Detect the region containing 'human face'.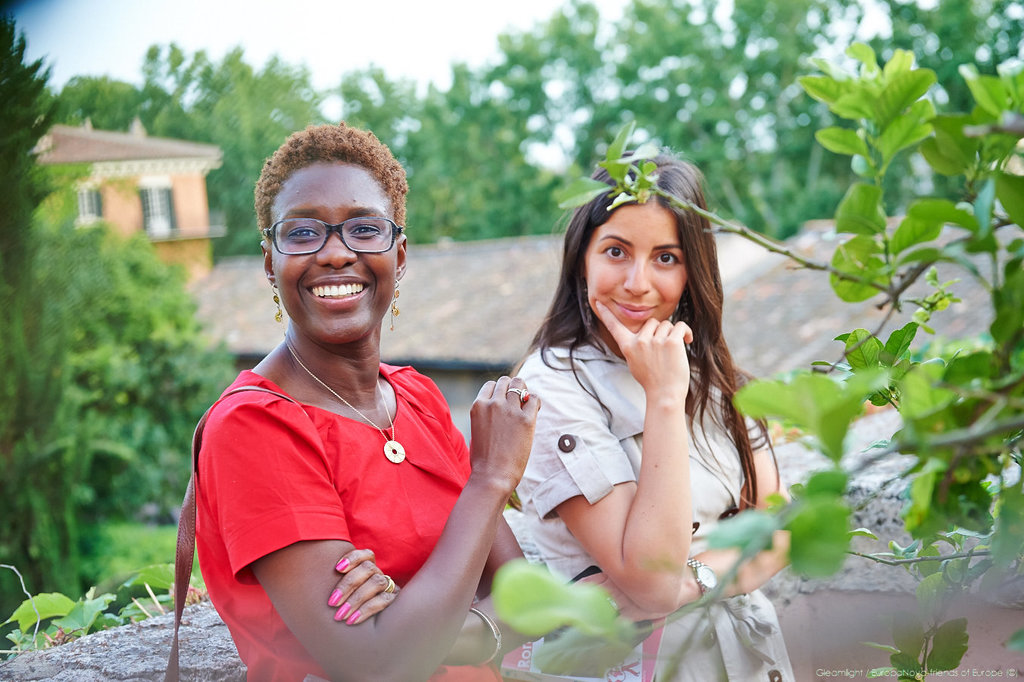
bbox=(590, 202, 685, 334).
